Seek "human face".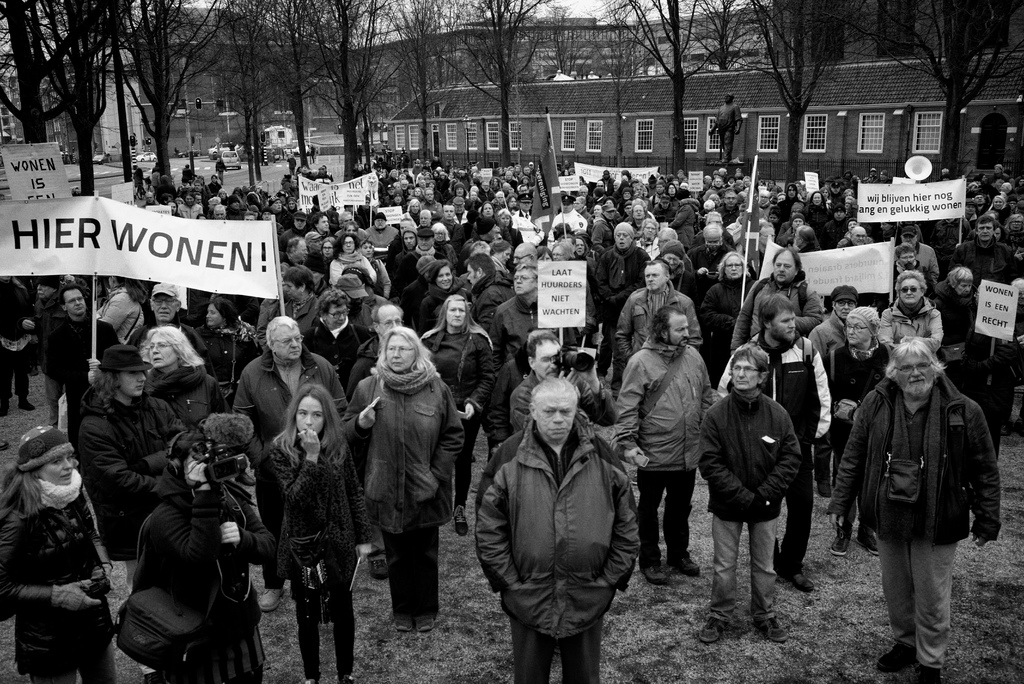
locate(632, 206, 643, 218).
